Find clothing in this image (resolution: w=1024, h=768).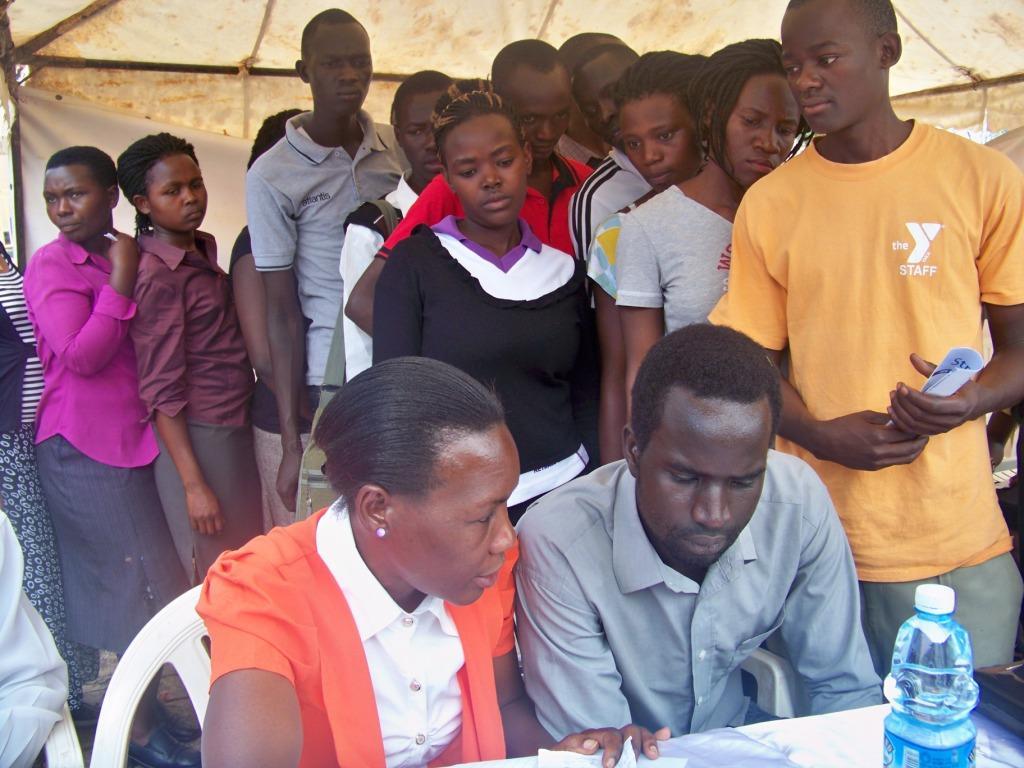
BBox(251, 134, 408, 392).
